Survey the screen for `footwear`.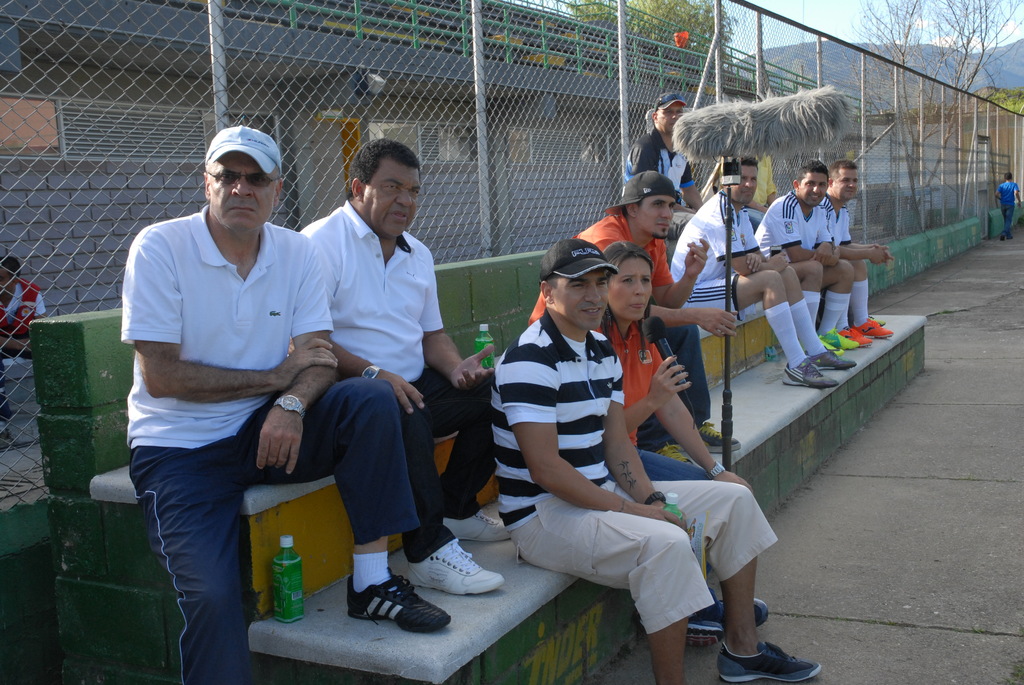
Survey found: 805/349/858/370.
